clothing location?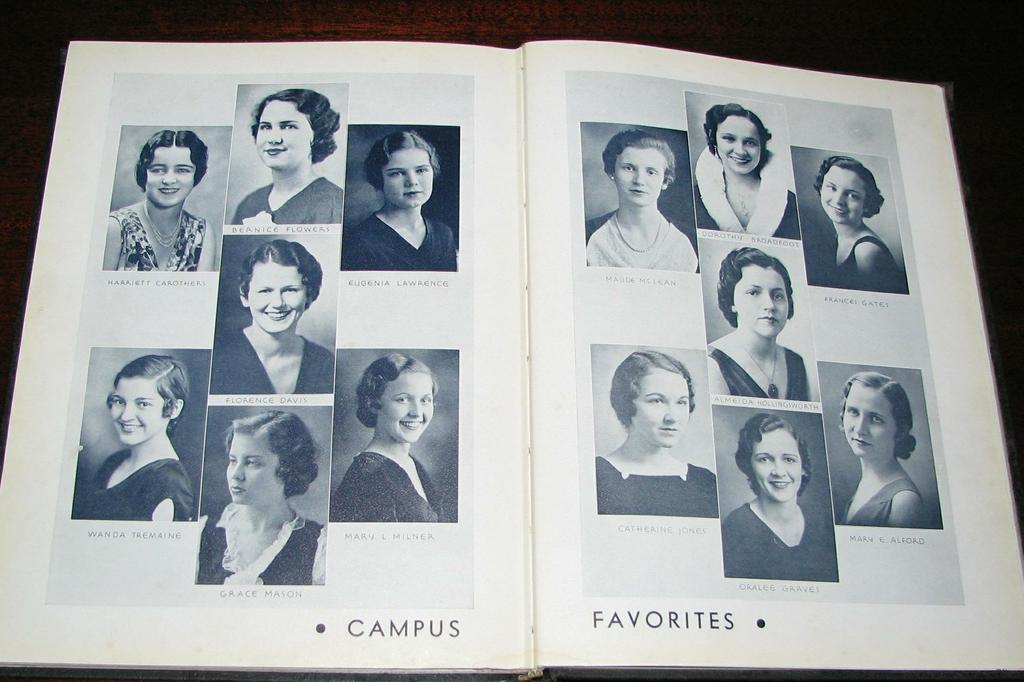
locate(240, 169, 349, 221)
